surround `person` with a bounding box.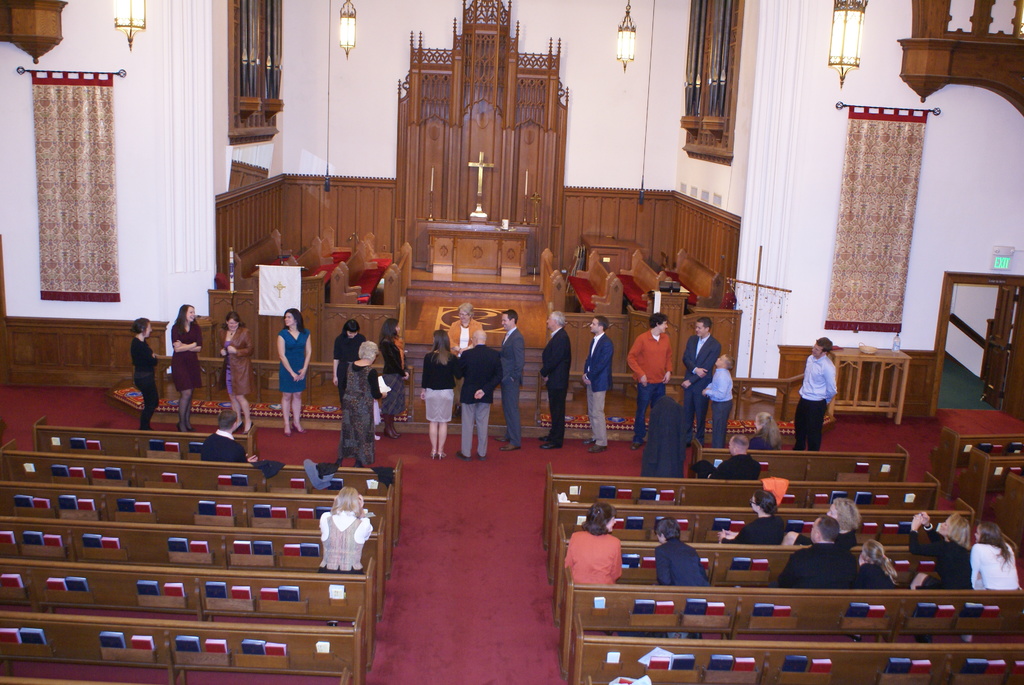
x1=316, y1=485, x2=374, y2=573.
